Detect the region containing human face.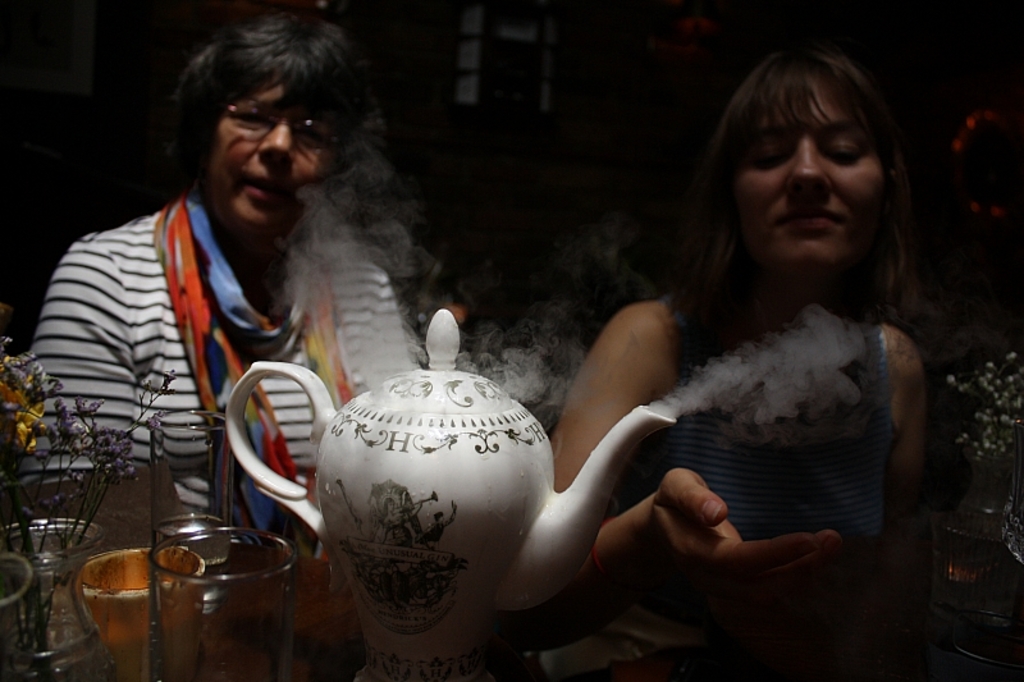
(x1=218, y1=77, x2=334, y2=232).
